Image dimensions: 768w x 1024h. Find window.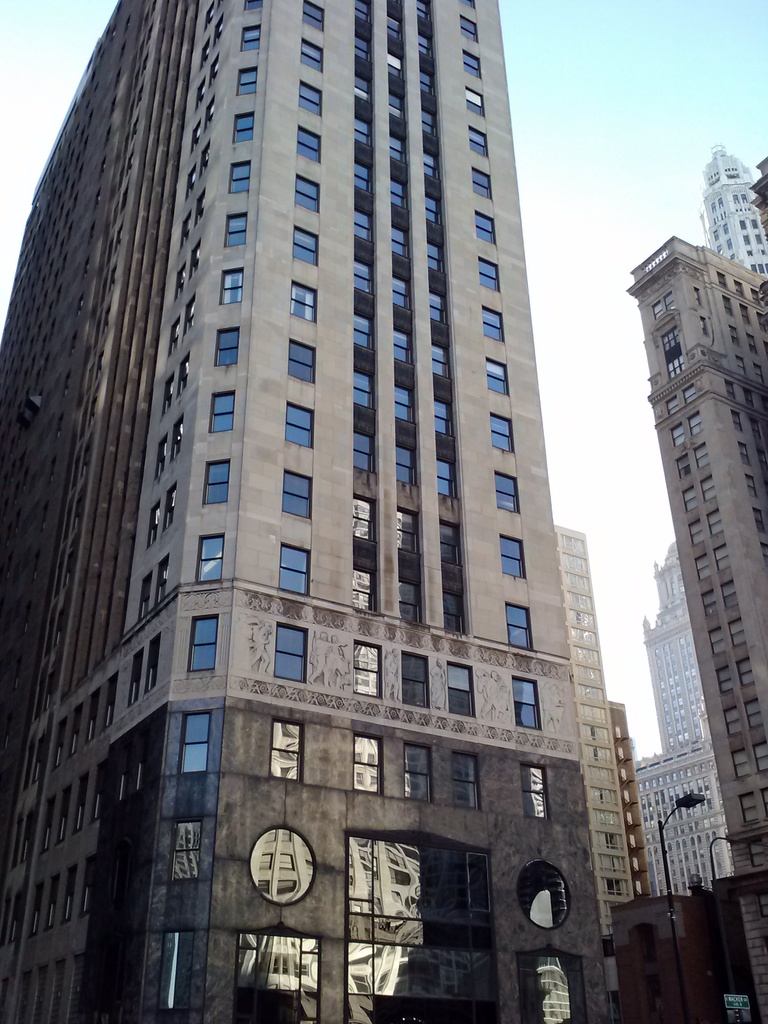
(443,591,464,634).
